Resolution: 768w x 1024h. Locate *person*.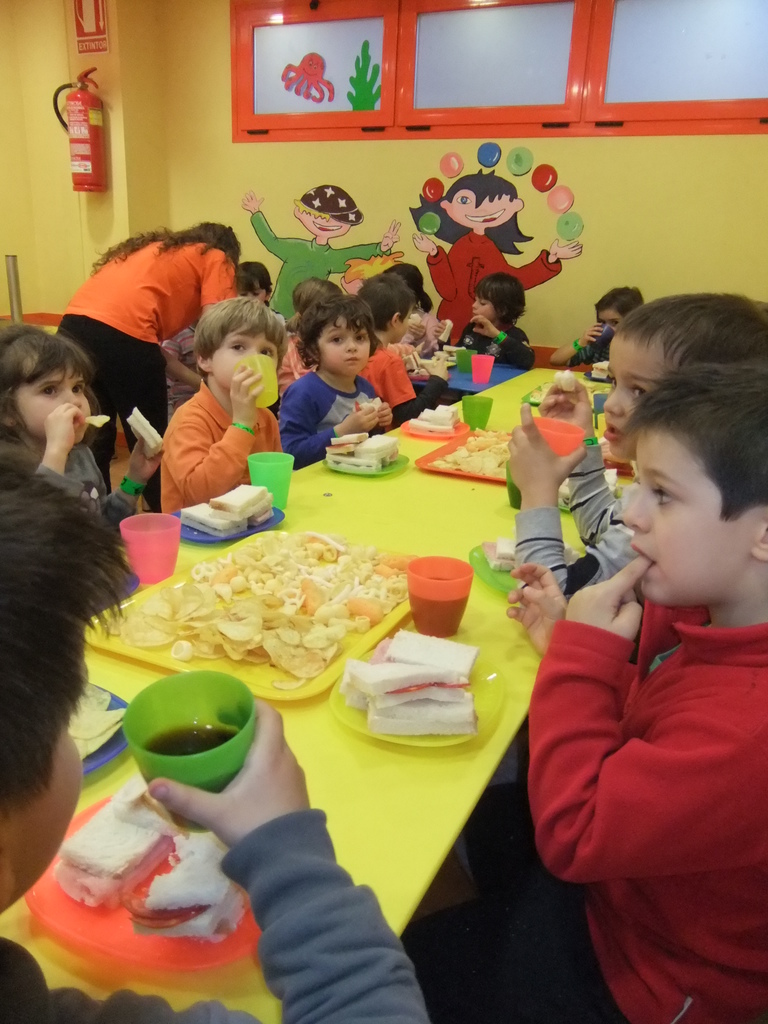
(397, 362, 764, 1023).
